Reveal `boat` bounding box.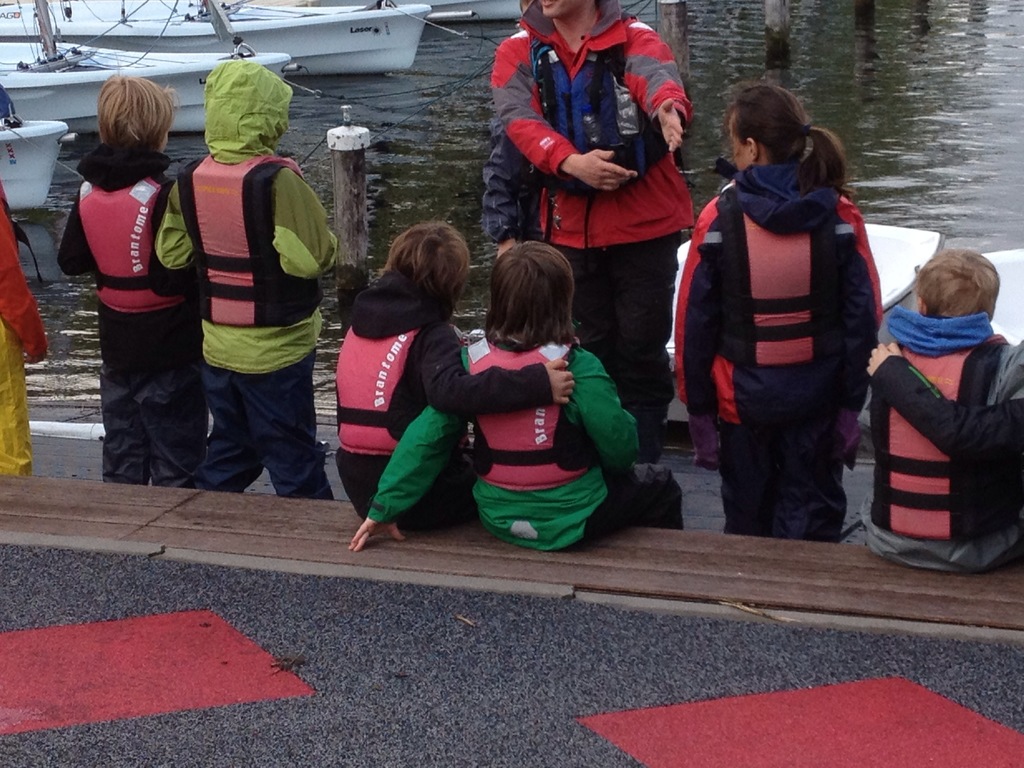
Revealed: [0,118,70,200].
